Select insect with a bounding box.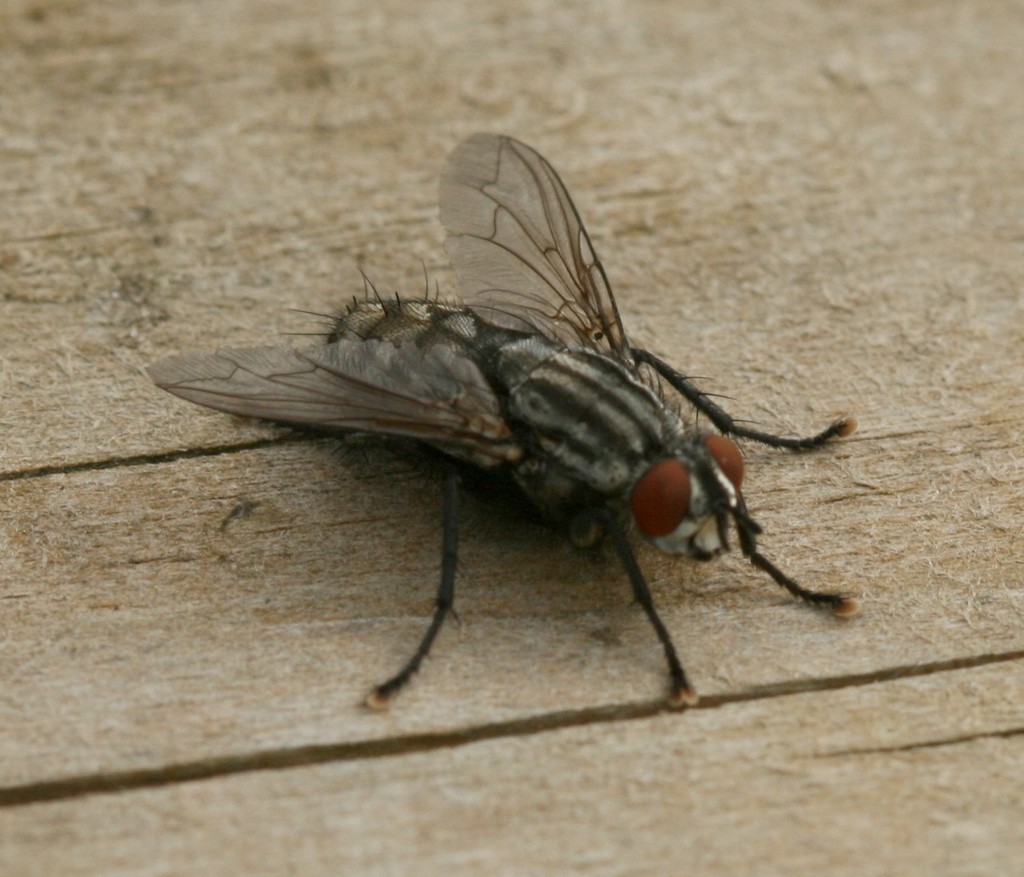
x1=146, y1=131, x2=865, y2=714.
